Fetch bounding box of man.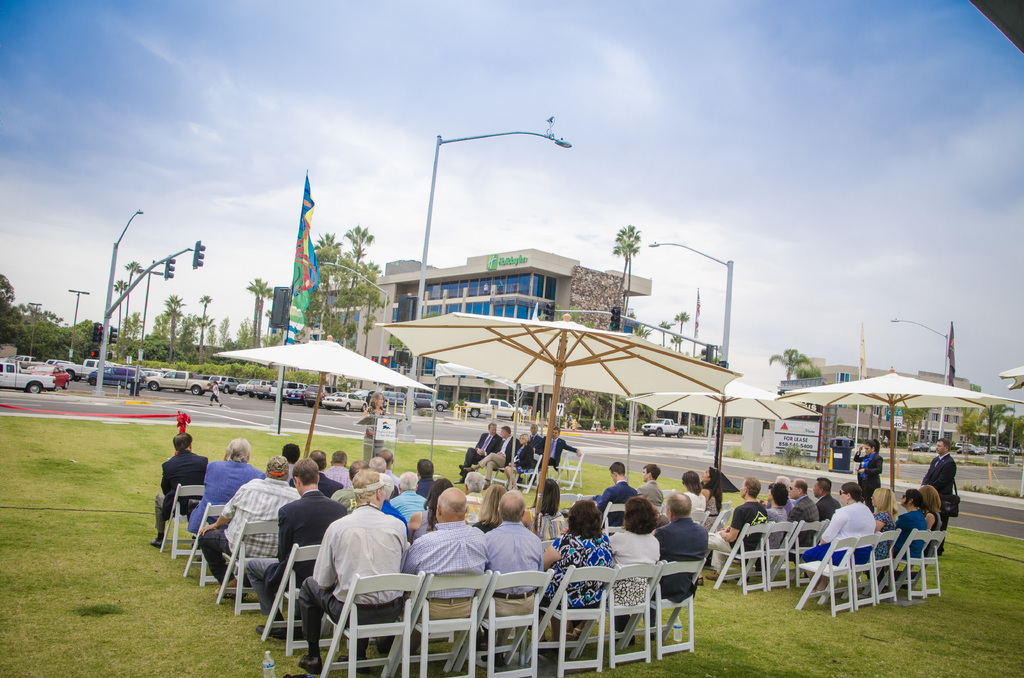
Bbox: {"x1": 463, "y1": 428, "x2": 515, "y2": 485}.
